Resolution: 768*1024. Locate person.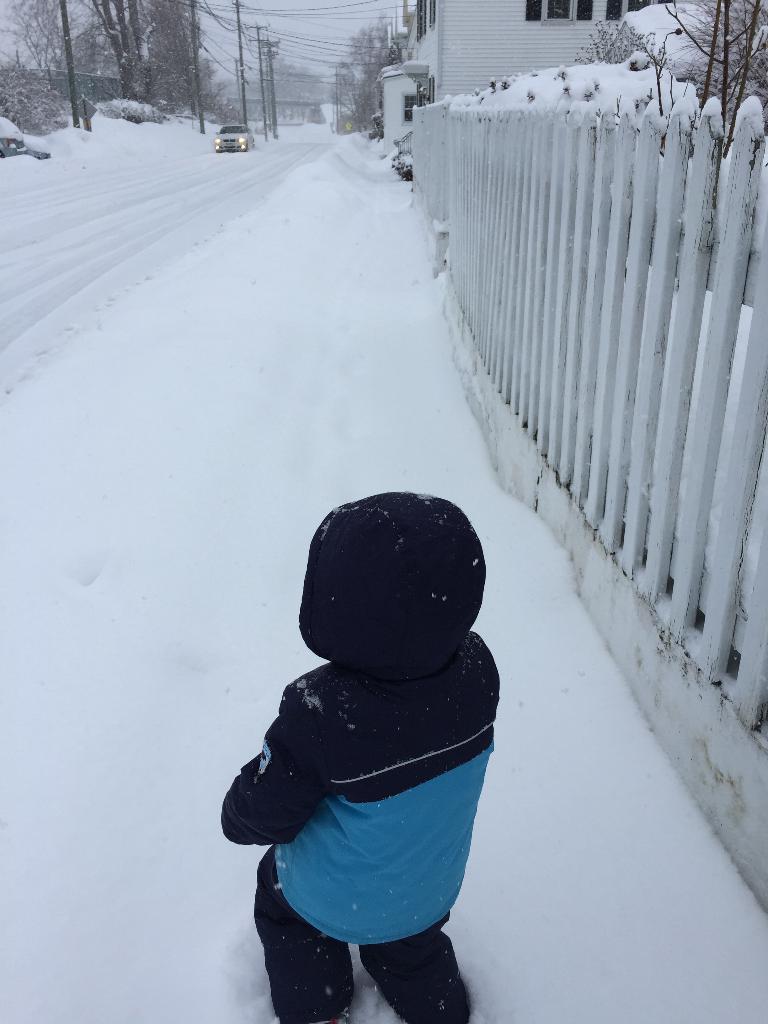
221:488:486:1020.
